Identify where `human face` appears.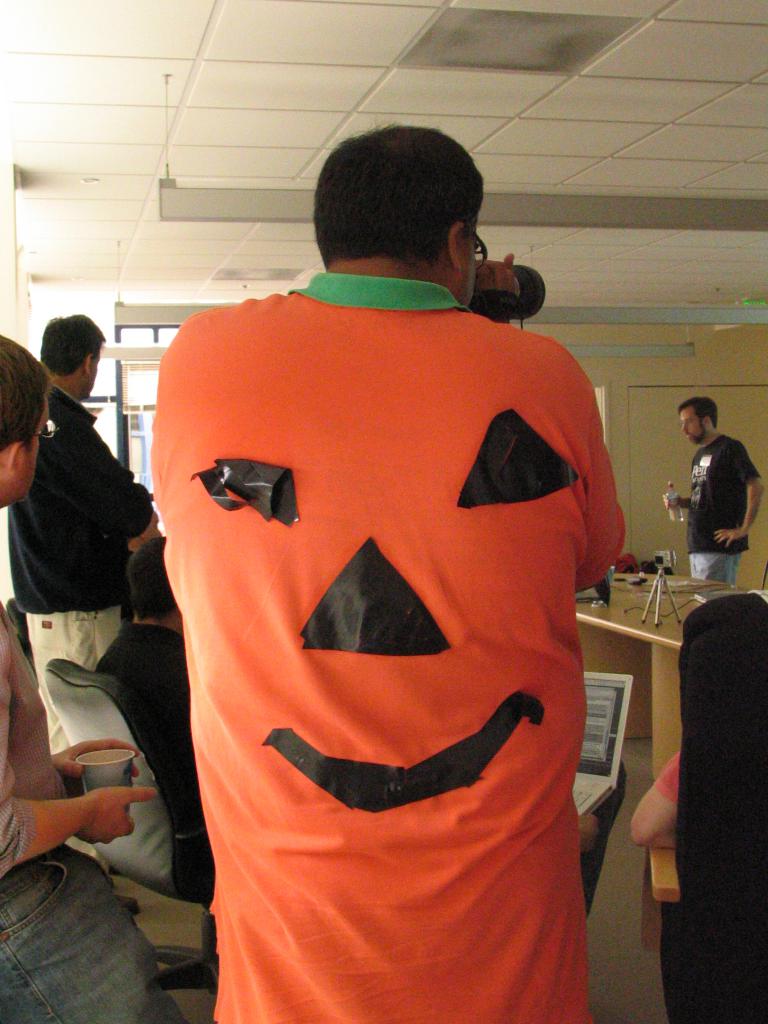
Appears at Rect(679, 408, 707, 443).
